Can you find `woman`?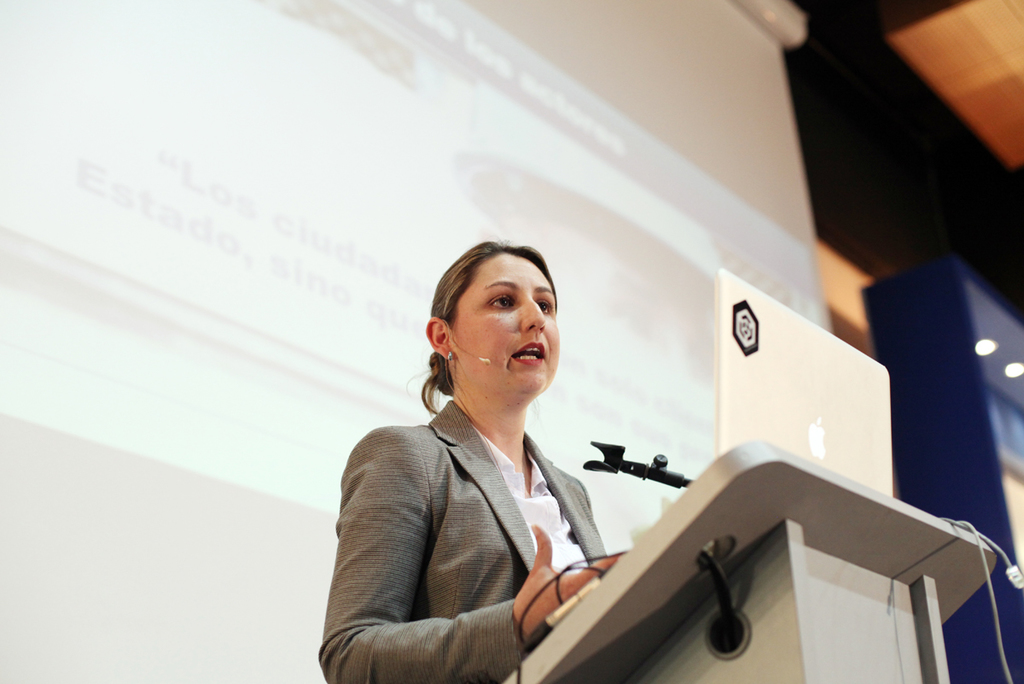
Yes, bounding box: 347, 223, 638, 679.
